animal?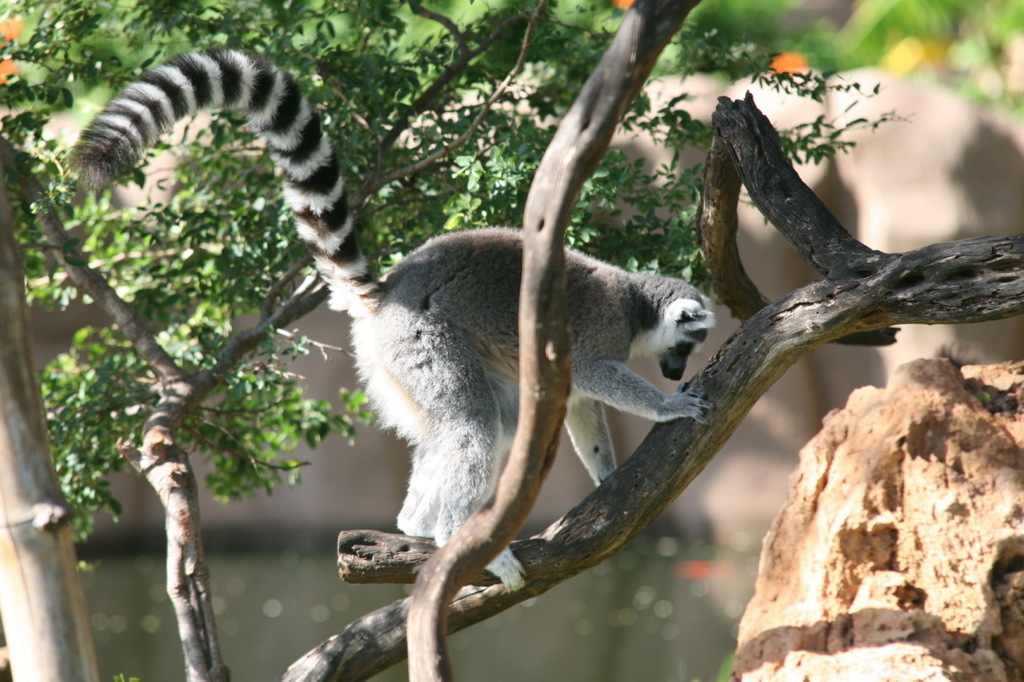
{"x1": 70, "y1": 45, "x2": 717, "y2": 588}
